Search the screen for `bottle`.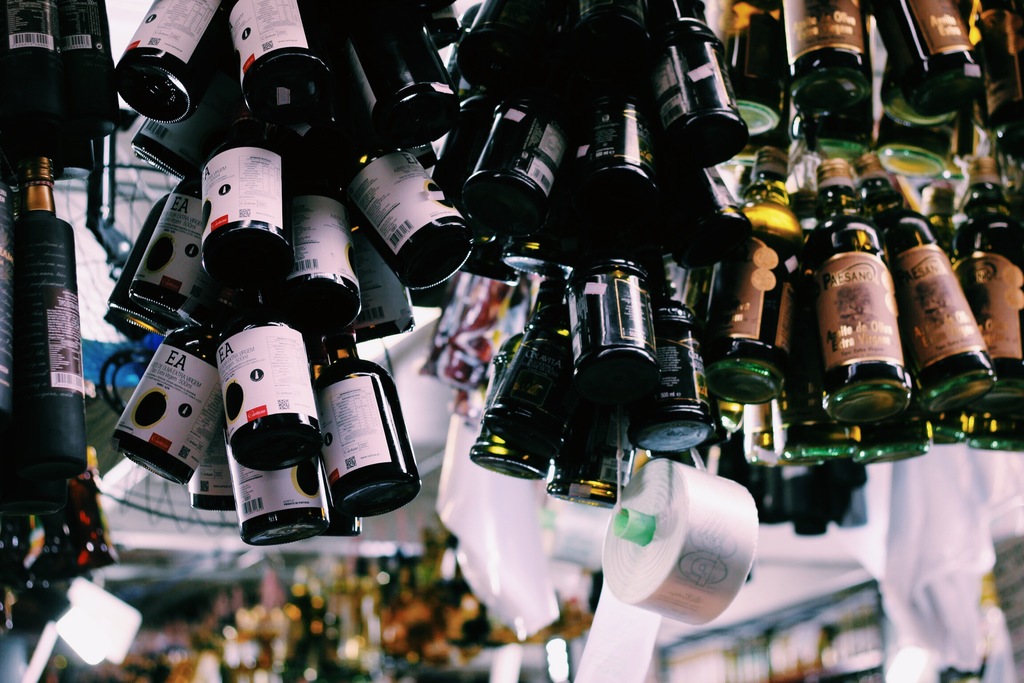
Found at Rect(126, 180, 217, 324).
